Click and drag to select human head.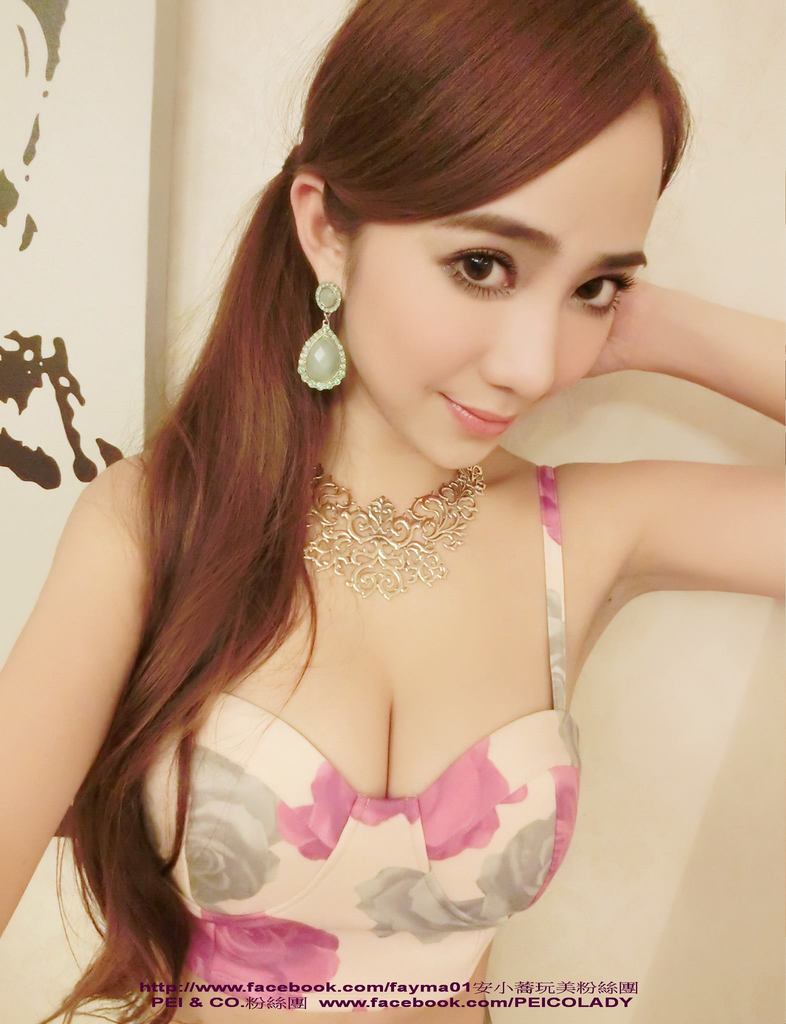
Selection: left=294, top=3, right=696, bottom=483.
